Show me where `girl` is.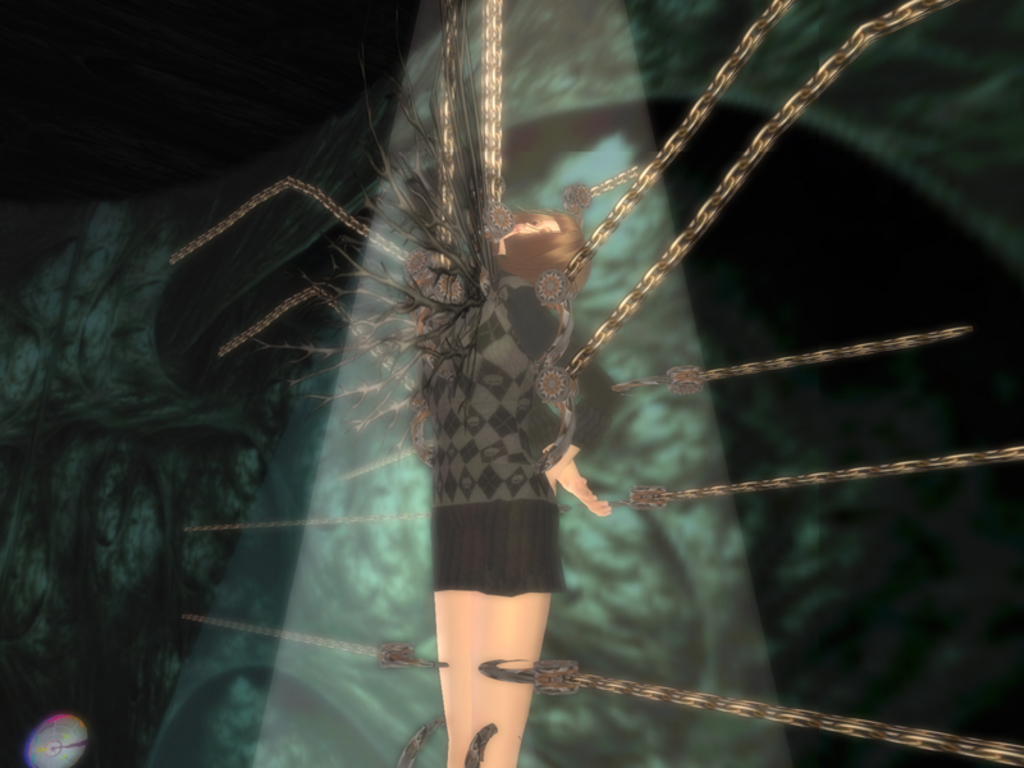
`girl` is at (x1=417, y1=210, x2=612, y2=767).
